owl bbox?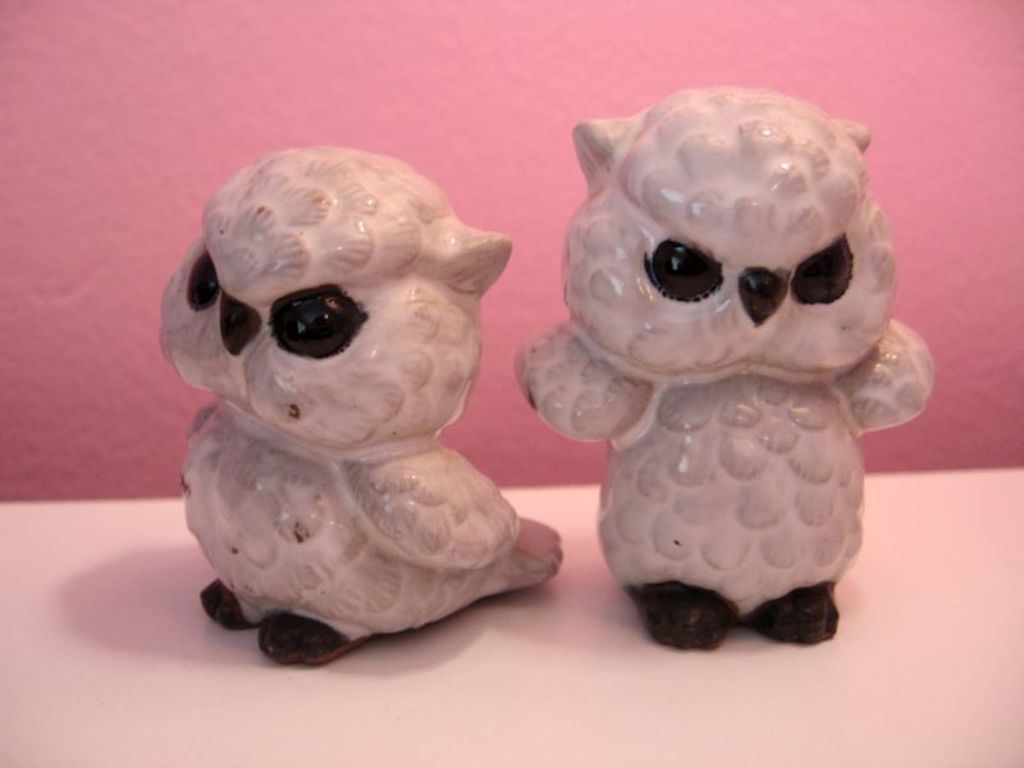
(x1=157, y1=142, x2=568, y2=669)
